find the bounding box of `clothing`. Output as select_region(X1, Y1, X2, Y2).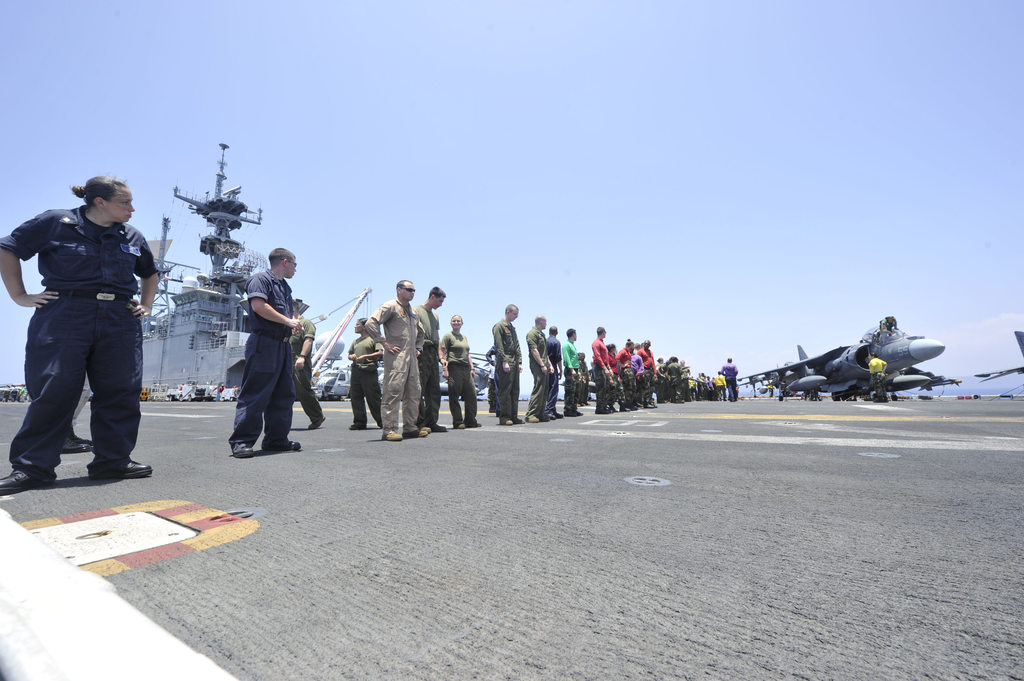
select_region(234, 260, 294, 443).
